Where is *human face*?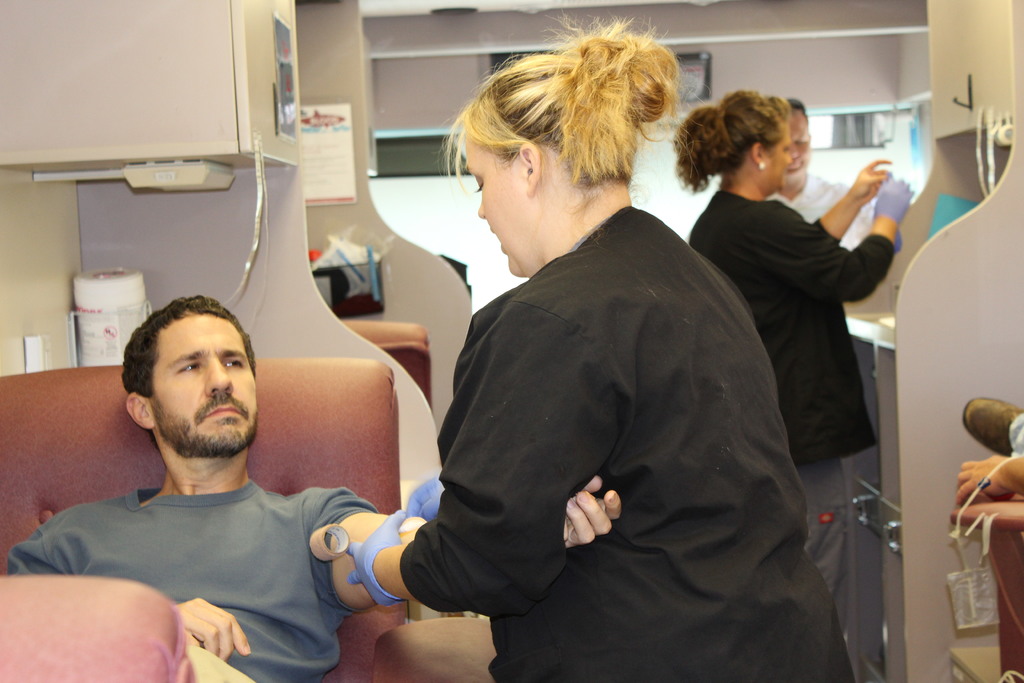
bbox=[148, 313, 258, 458].
